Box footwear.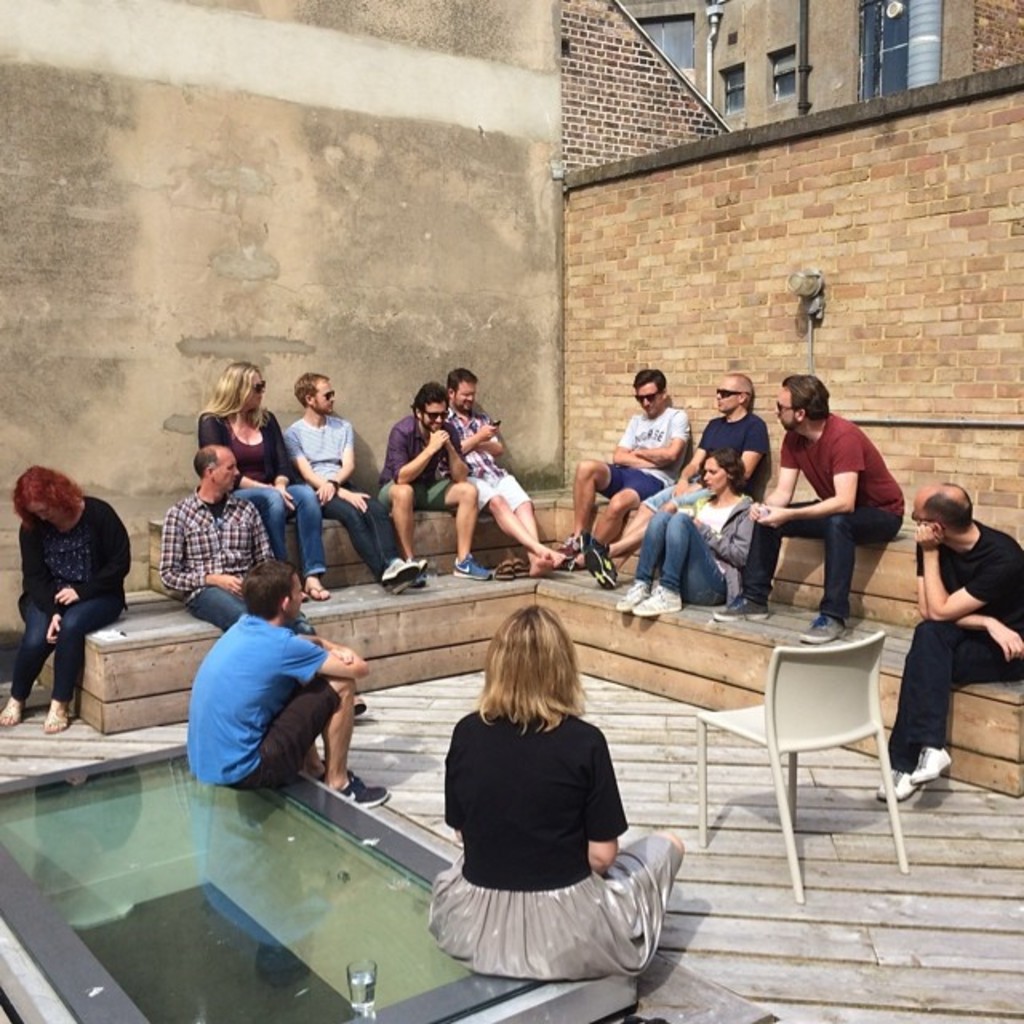
(x1=720, y1=589, x2=757, y2=618).
